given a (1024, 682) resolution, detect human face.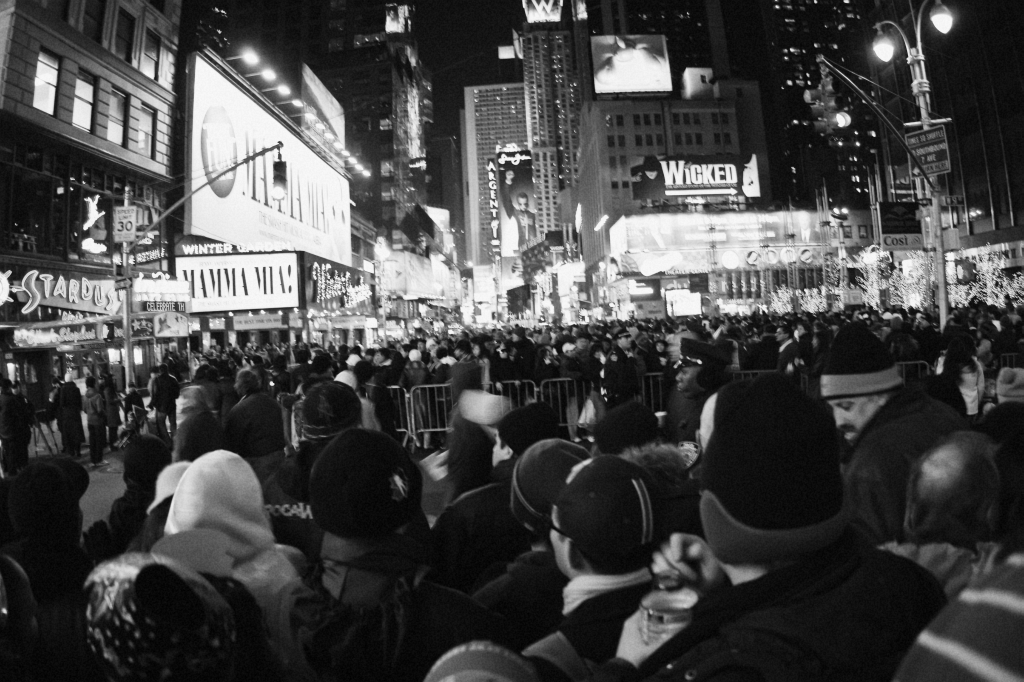
left=827, top=396, right=879, bottom=448.
